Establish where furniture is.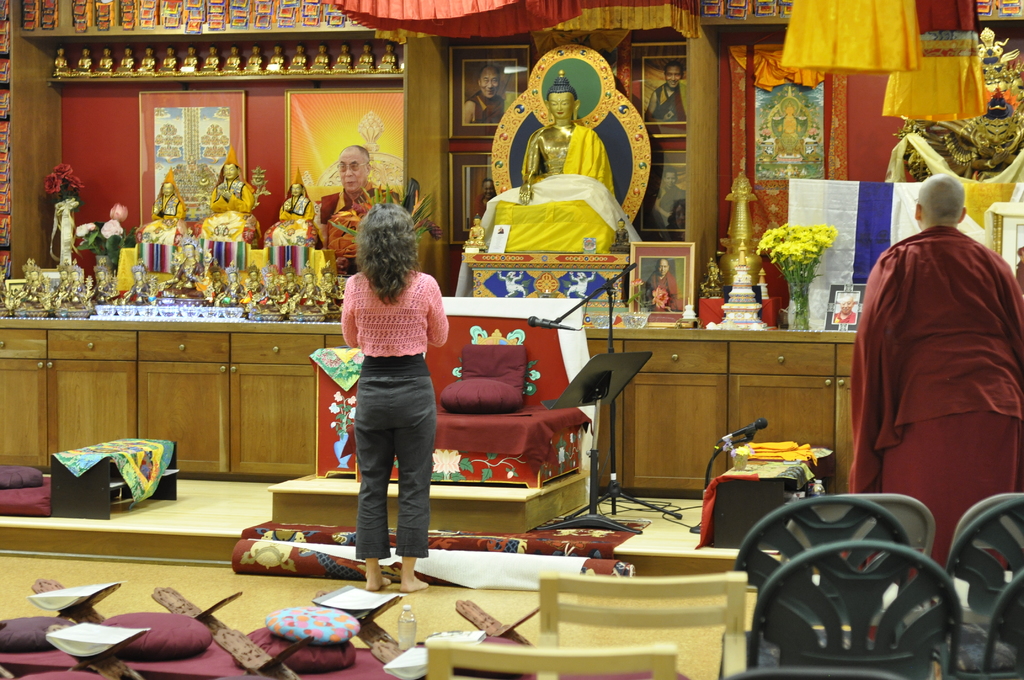
Established at x1=712, y1=458, x2=805, y2=547.
